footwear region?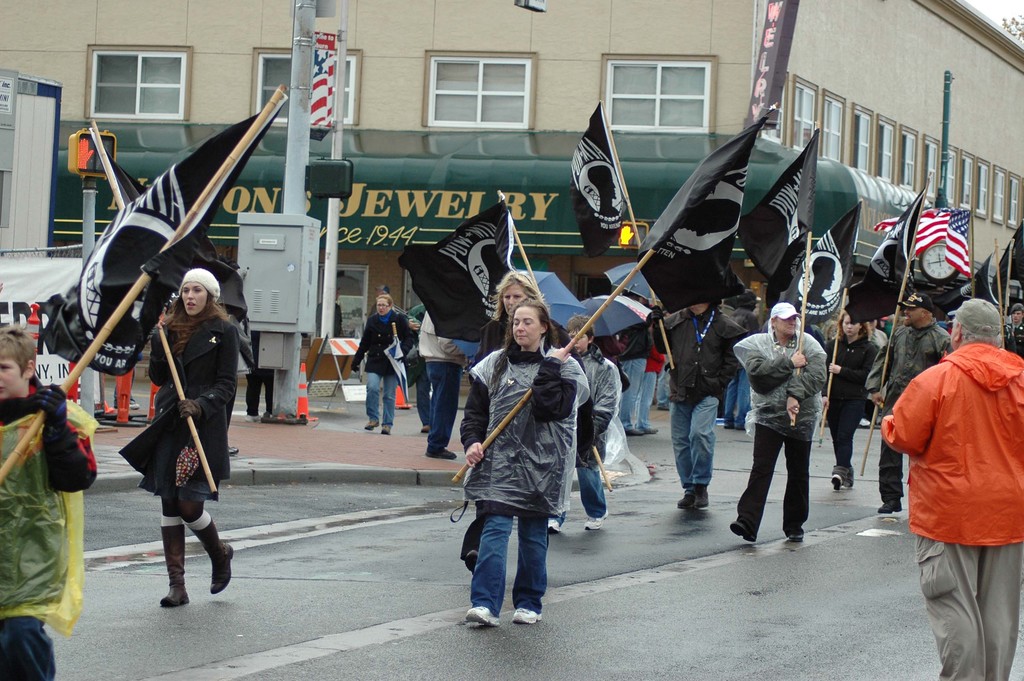
box(158, 525, 188, 612)
